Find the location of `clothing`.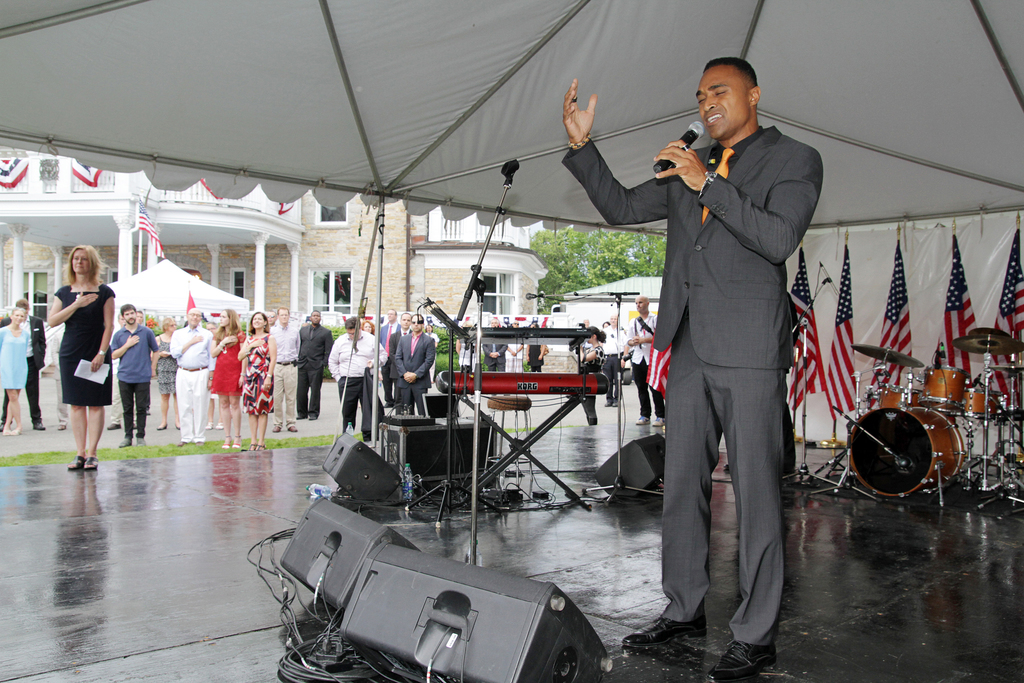
Location: 427 331 441 370.
